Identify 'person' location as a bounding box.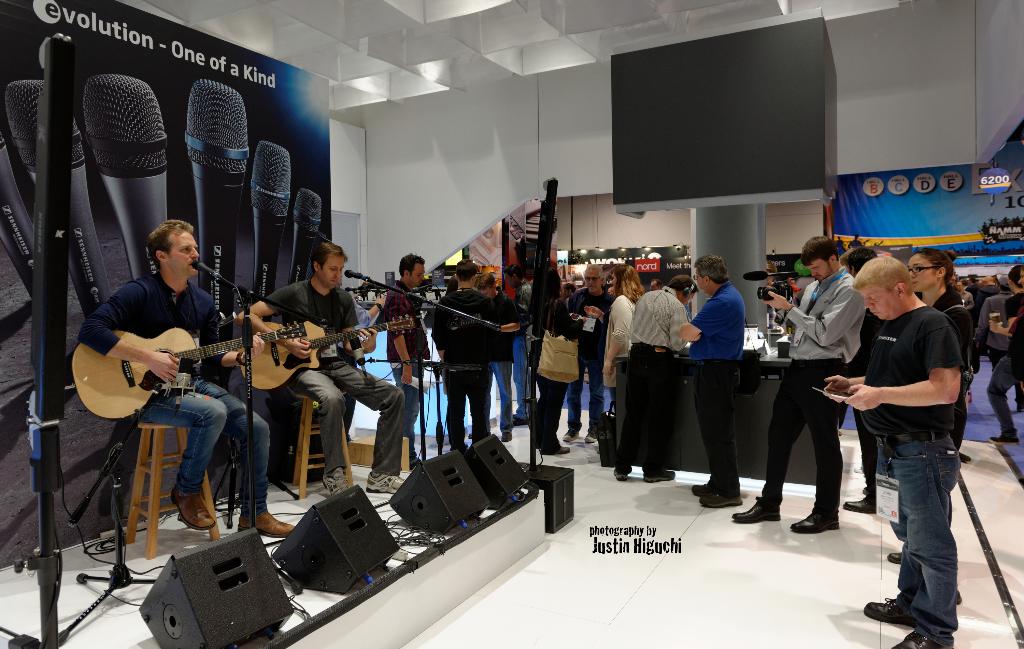
[left=78, top=218, right=297, bottom=535].
